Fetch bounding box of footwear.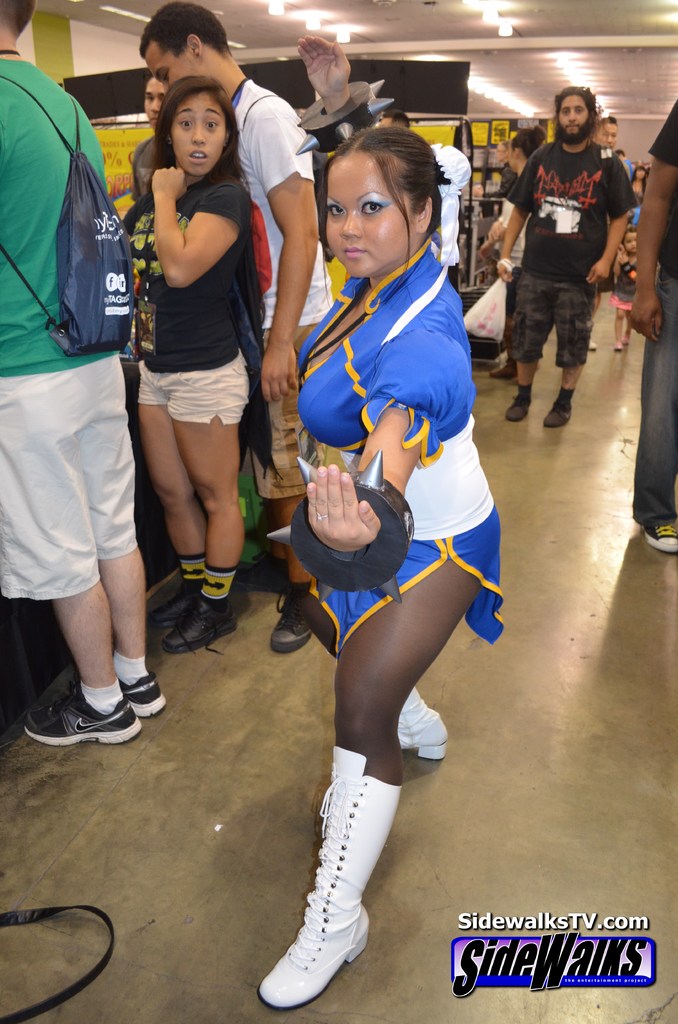
Bbox: {"x1": 505, "y1": 387, "x2": 531, "y2": 420}.
